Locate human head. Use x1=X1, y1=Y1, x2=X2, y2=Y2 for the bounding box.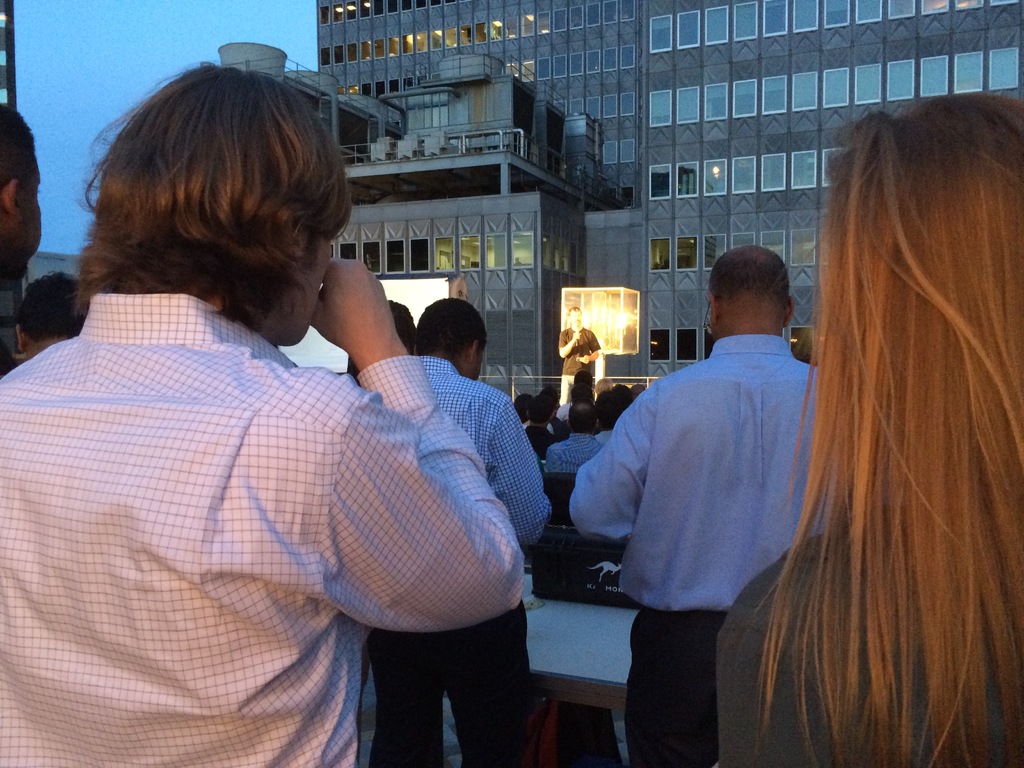
x1=531, y1=399, x2=556, y2=429.
